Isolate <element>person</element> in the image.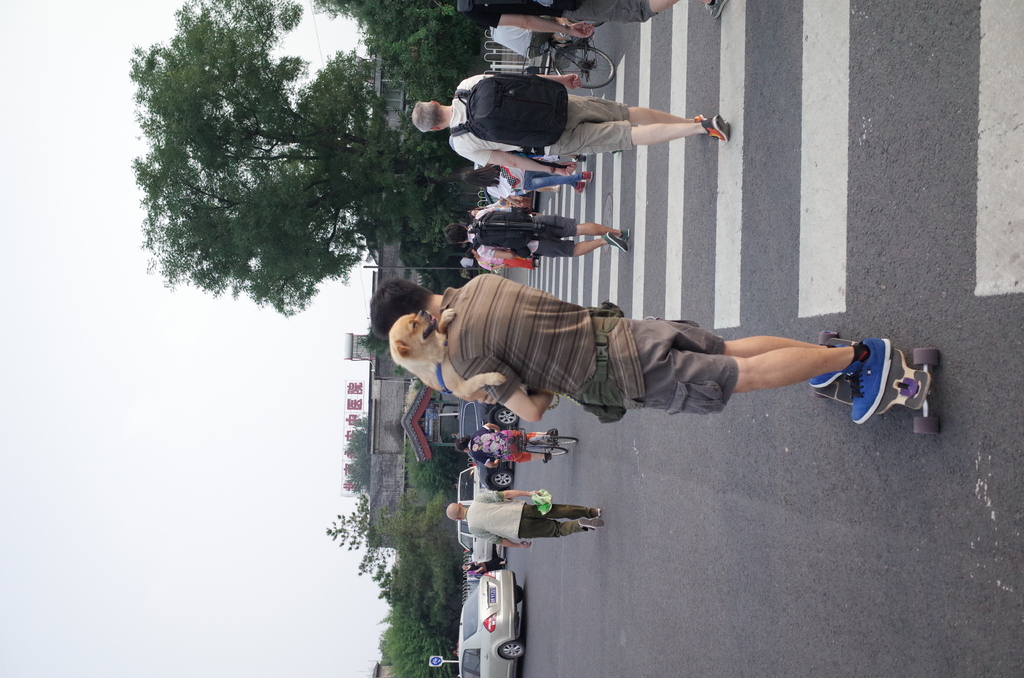
Isolated region: crop(456, 558, 514, 584).
